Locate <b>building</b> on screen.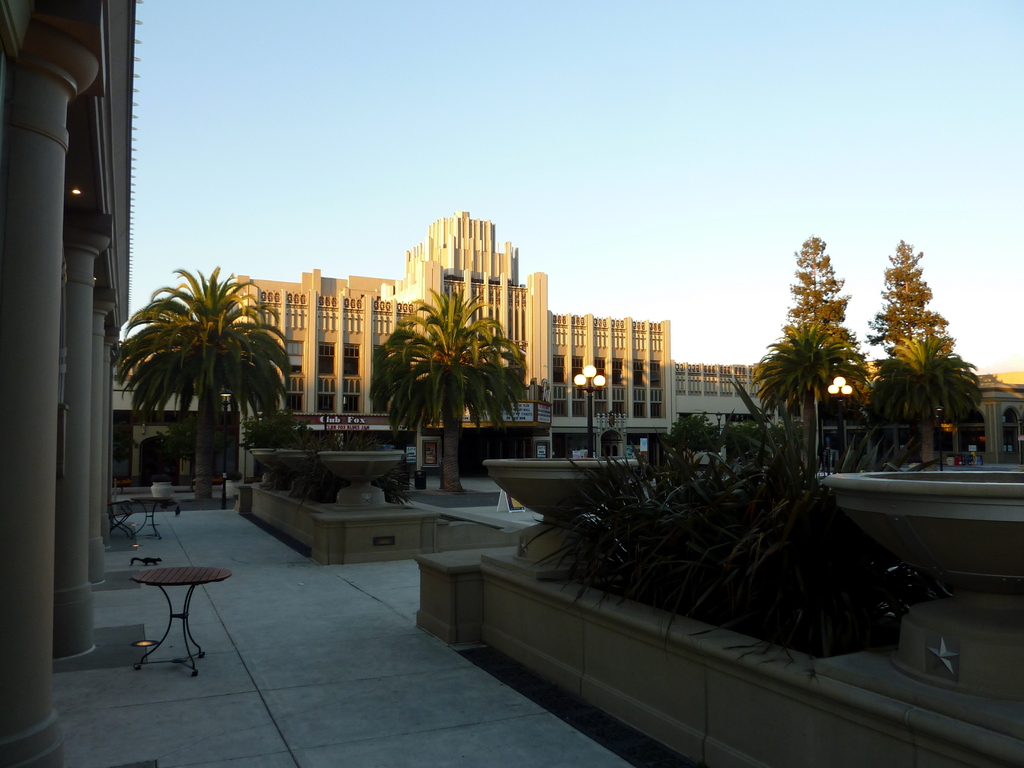
On screen at (223,204,678,470).
